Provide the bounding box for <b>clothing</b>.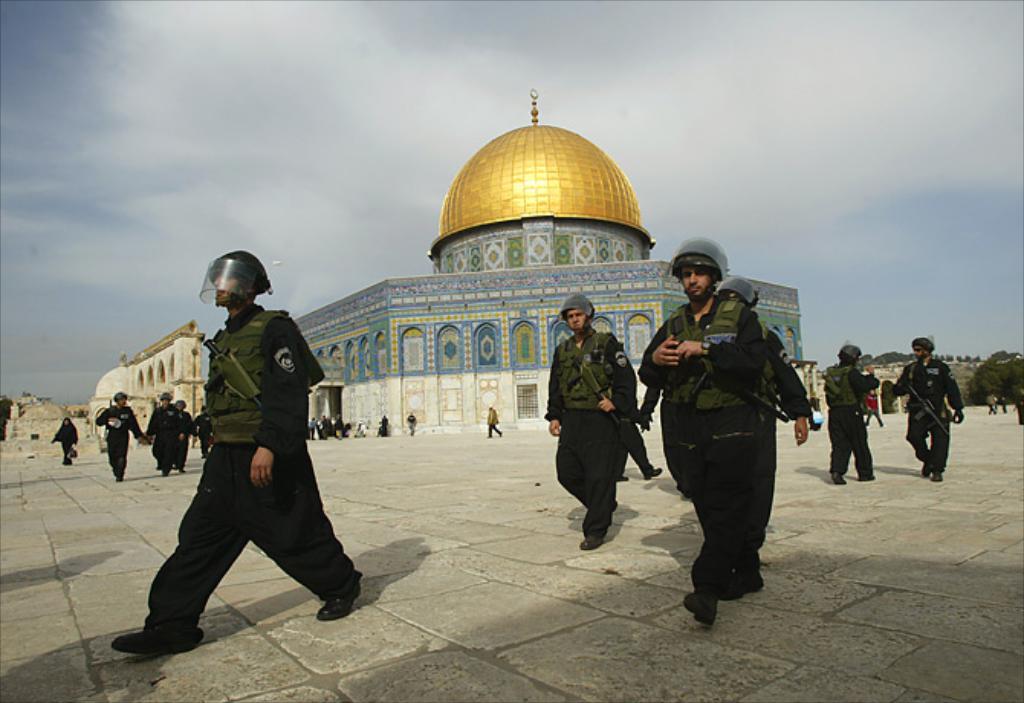
x1=625, y1=298, x2=760, y2=598.
